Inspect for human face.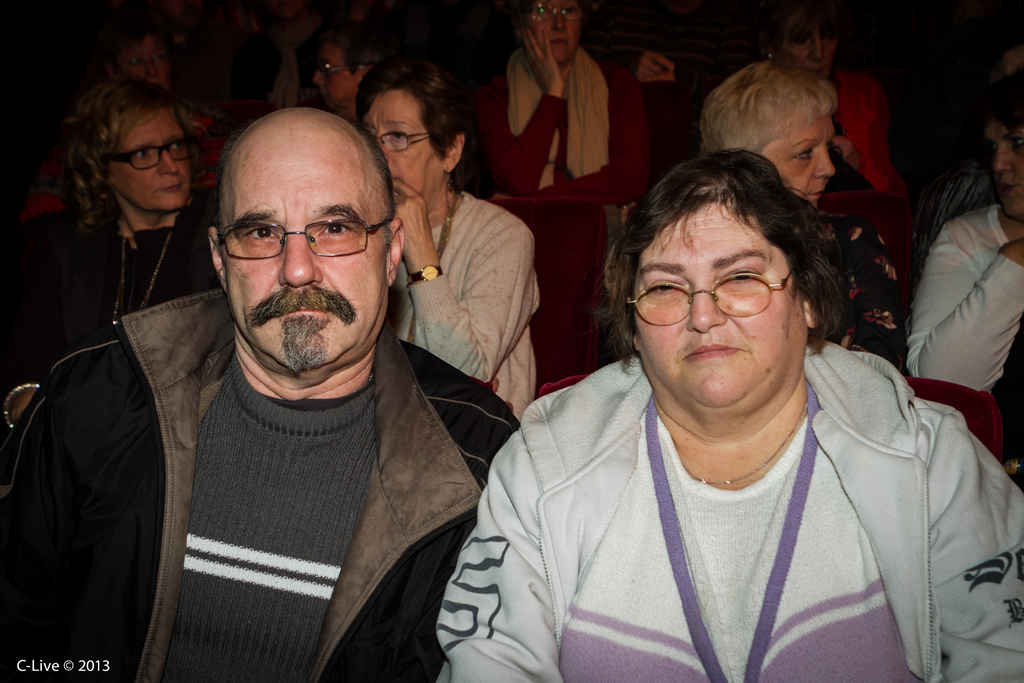
Inspection: locate(524, 0, 581, 63).
